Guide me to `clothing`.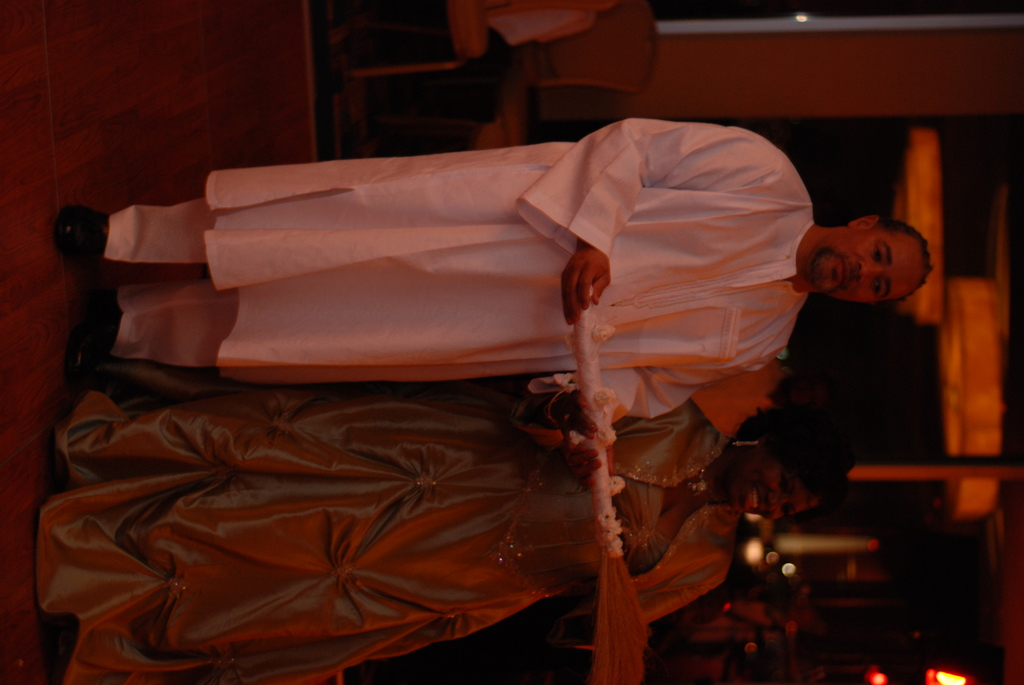
Guidance: bbox=(88, 124, 828, 424).
